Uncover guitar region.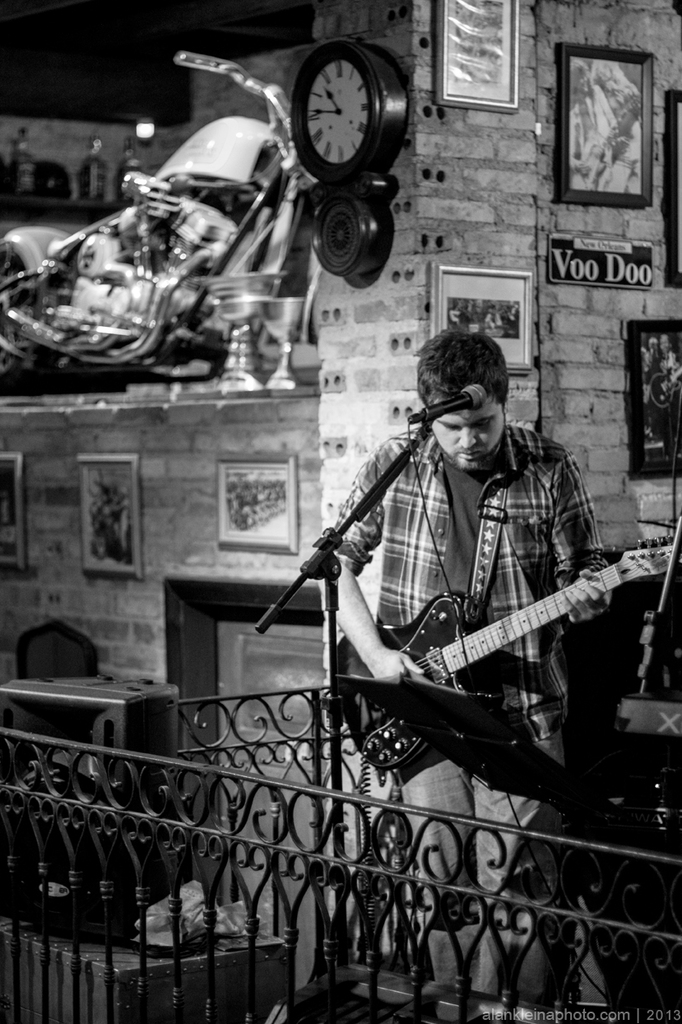
Uncovered: box(336, 532, 681, 773).
